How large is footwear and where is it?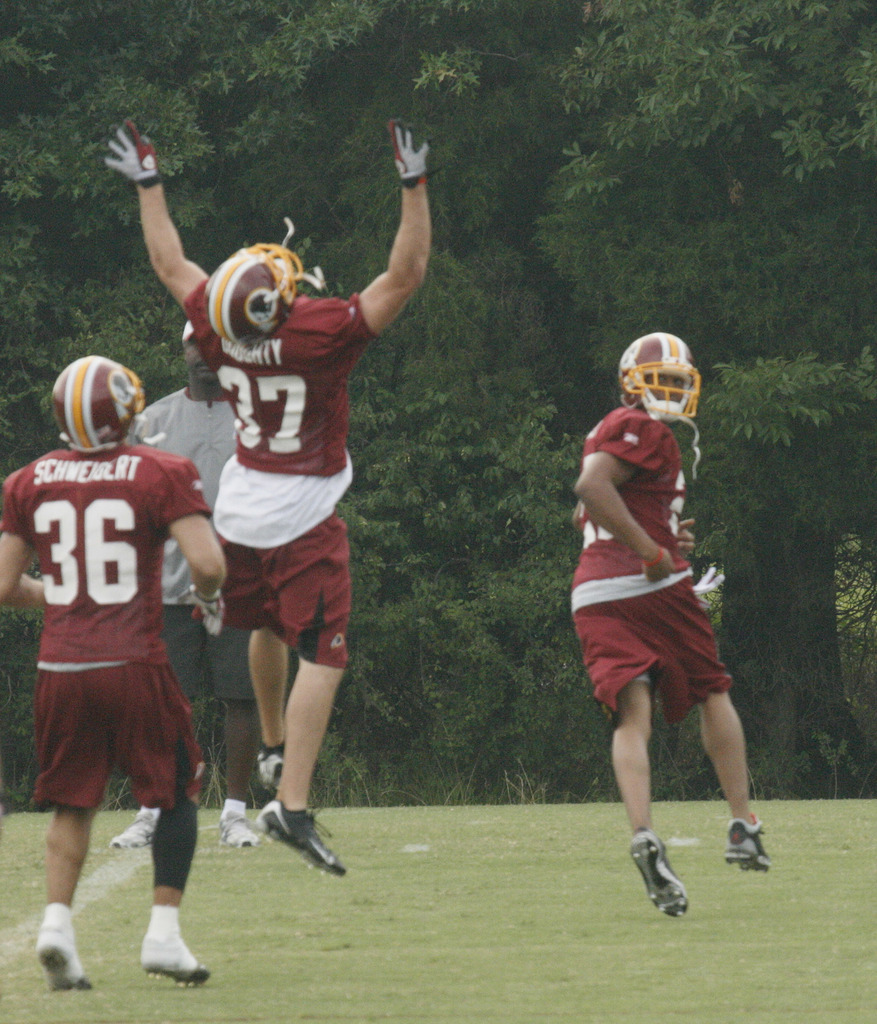
Bounding box: 30 921 97 994.
